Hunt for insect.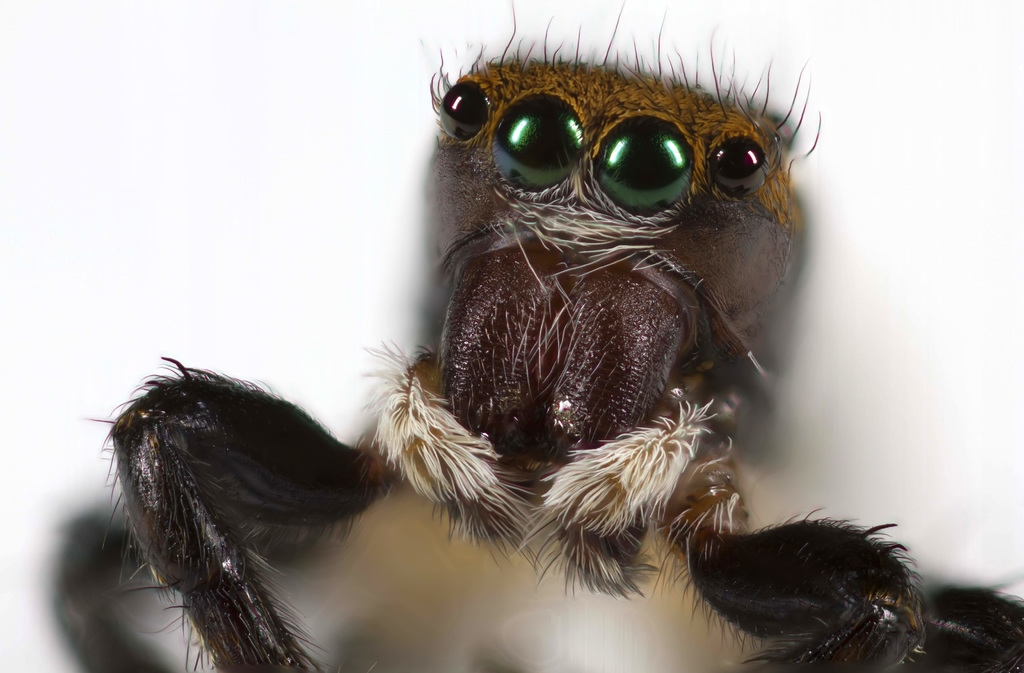
Hunted down at rect(51, 0, 1023, 672).
